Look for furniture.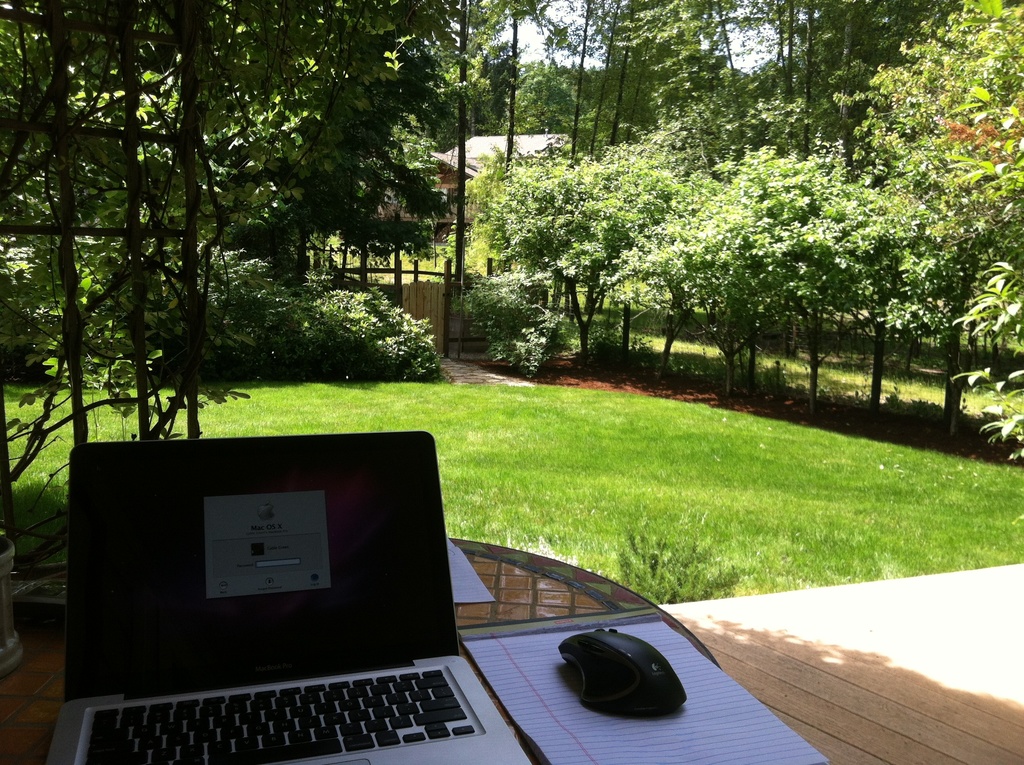
Found: l=0, t=538, r=720, b=764.
